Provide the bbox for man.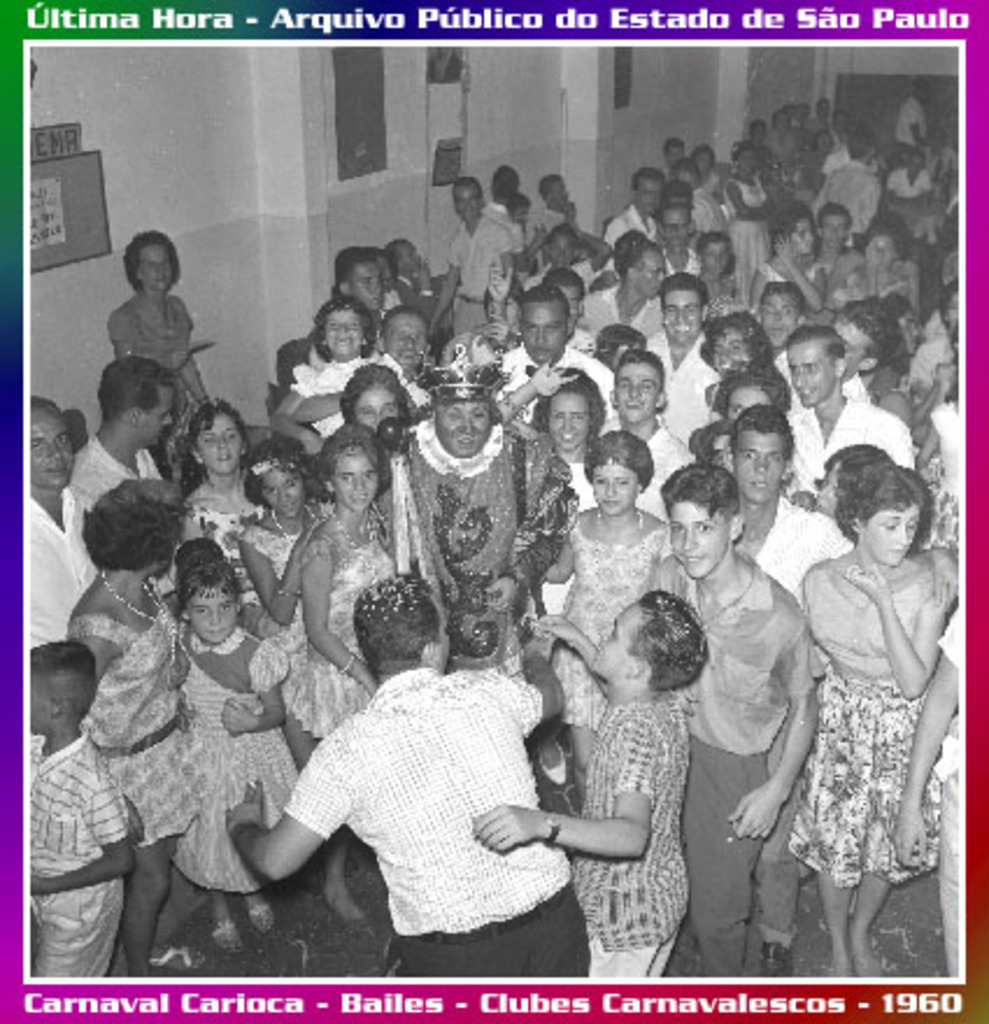
bbox(261, 603, 645, 945).
